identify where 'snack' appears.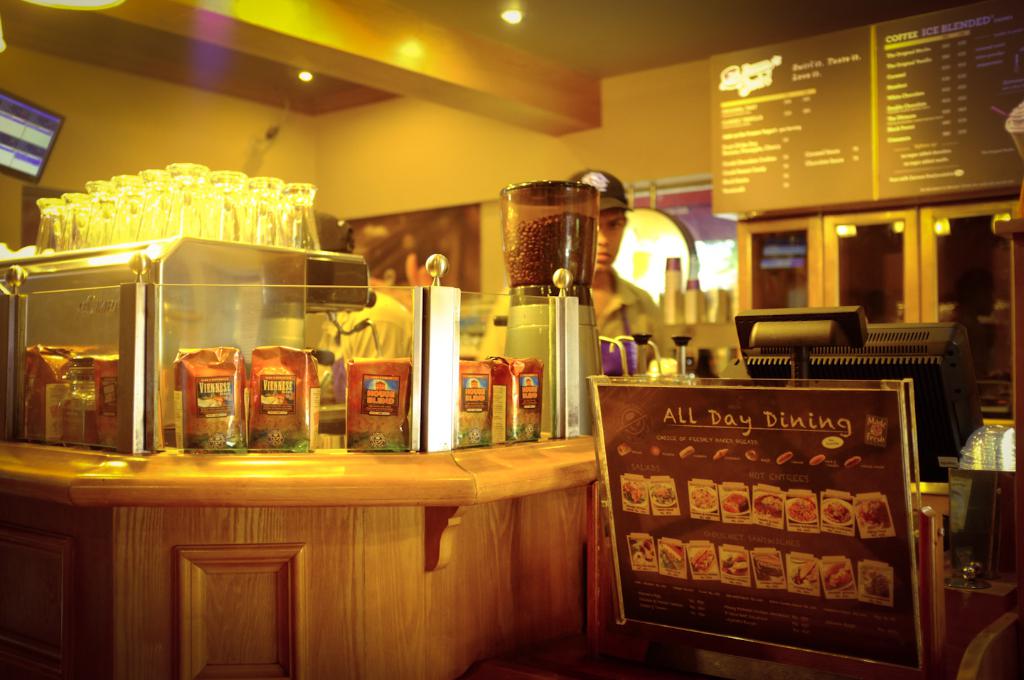
Appears at <region>713, 450, 727, 458</region>.
